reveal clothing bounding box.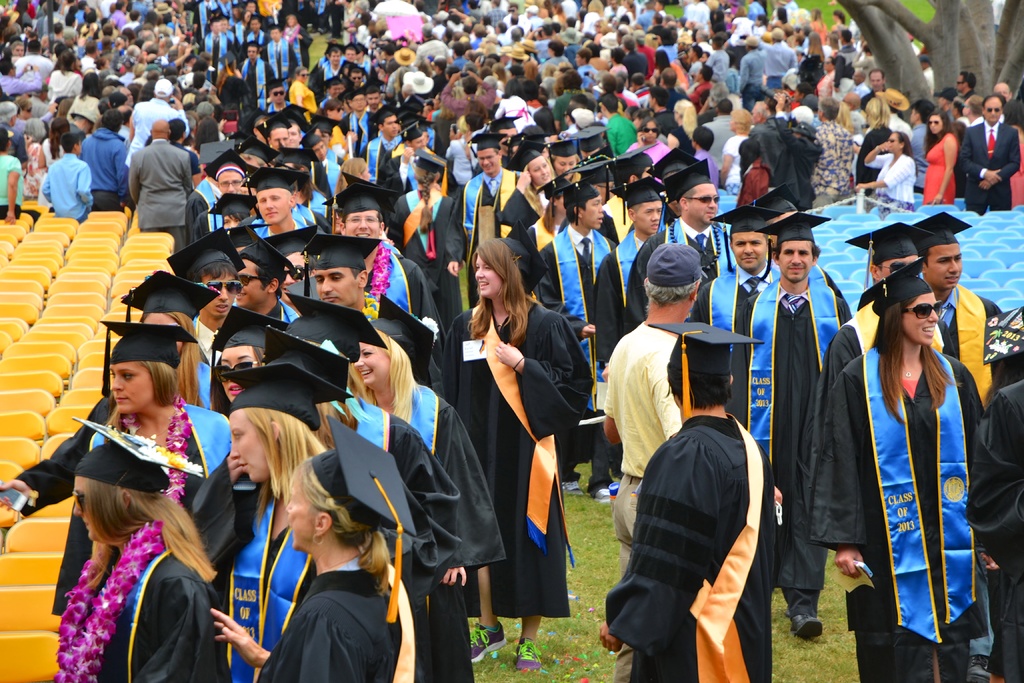
Revealed: bbox(799, 296, 890, 524).
